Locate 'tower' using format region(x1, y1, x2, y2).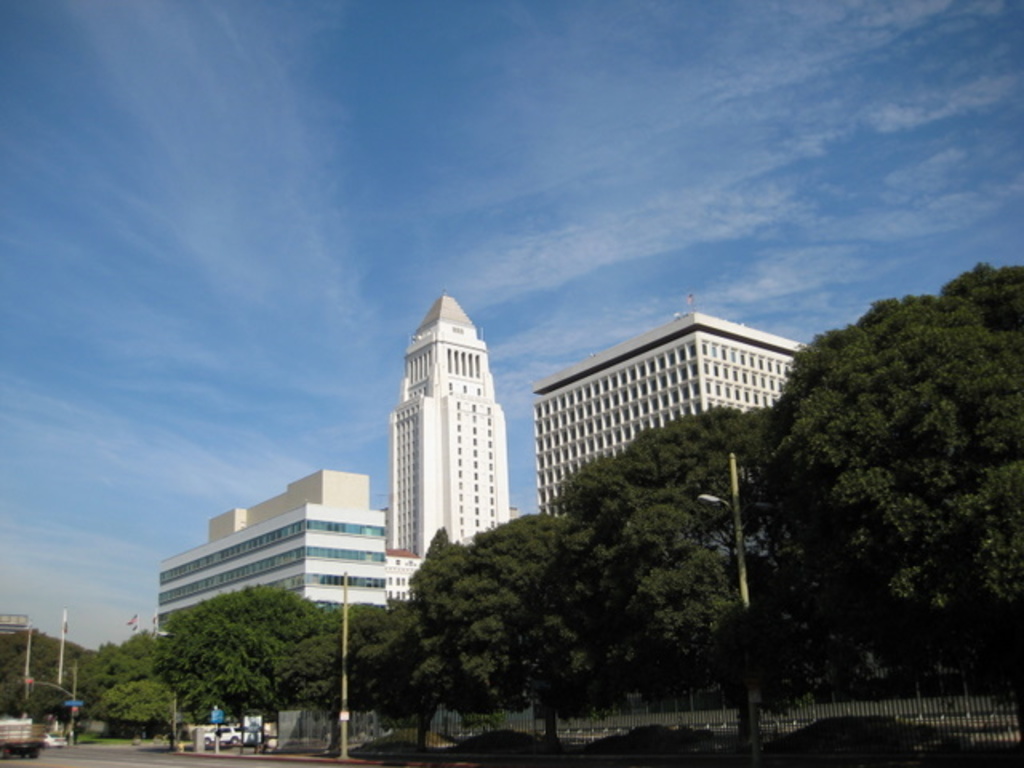
region(386, 290, 509, 560).
